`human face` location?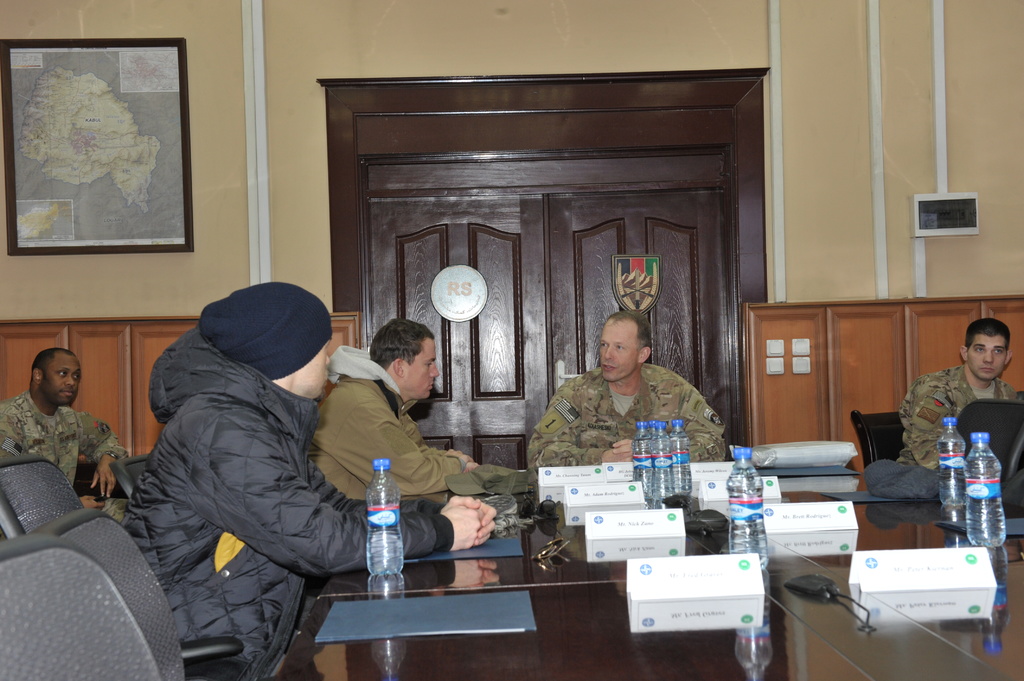
region(408, 337, 440, 399)
